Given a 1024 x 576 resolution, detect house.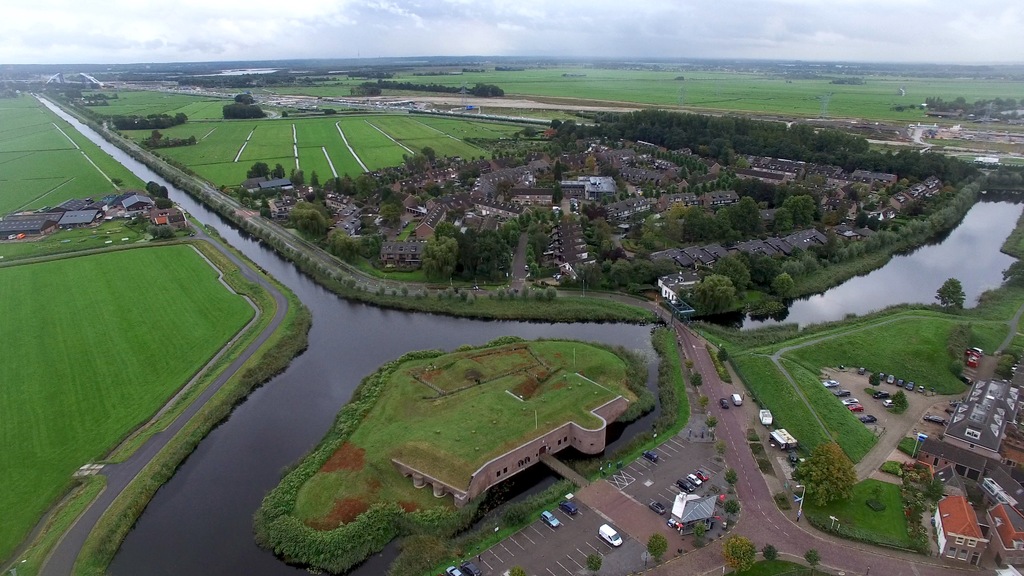
pyautogui.locateOnScreen(936, 400, 1009, 460).
